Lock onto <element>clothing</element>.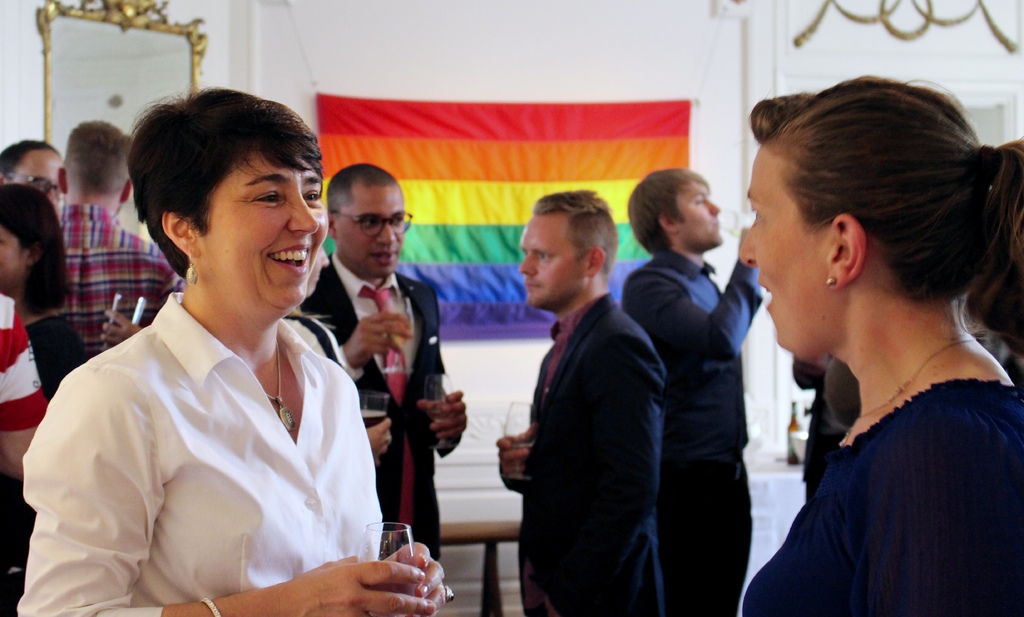
Locked: rect(0, 311, 65, 616).
